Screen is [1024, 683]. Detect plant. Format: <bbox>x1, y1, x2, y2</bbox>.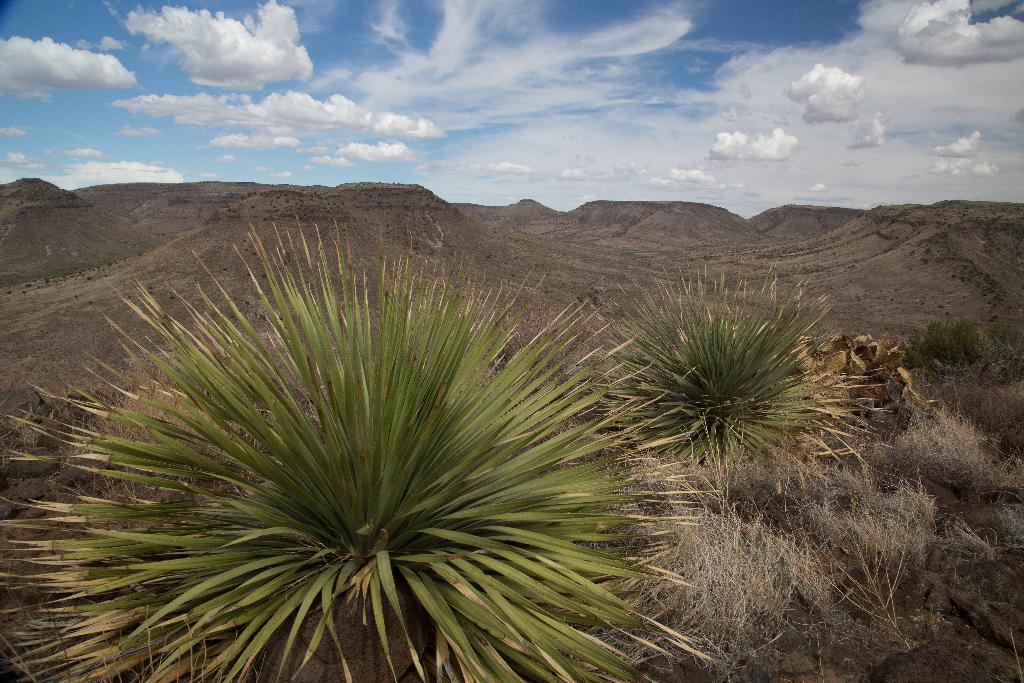
<bbox>595, 331, 1023, 682</bbox>.
